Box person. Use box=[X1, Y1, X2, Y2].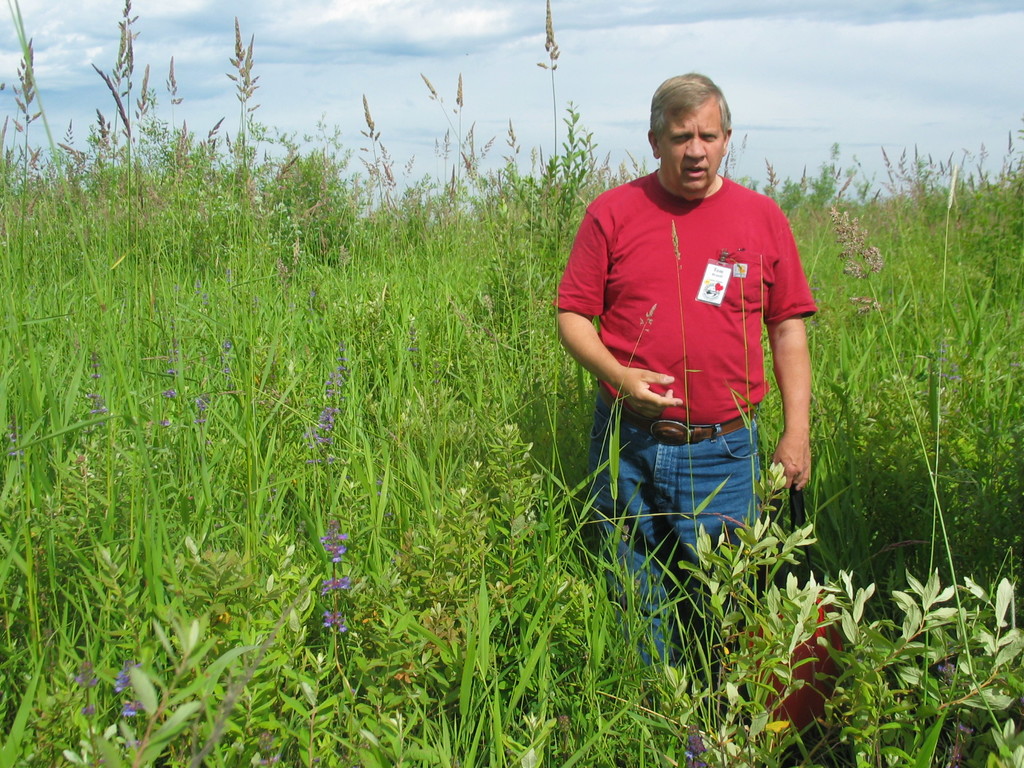
box=[554, 70, 817, 678].
